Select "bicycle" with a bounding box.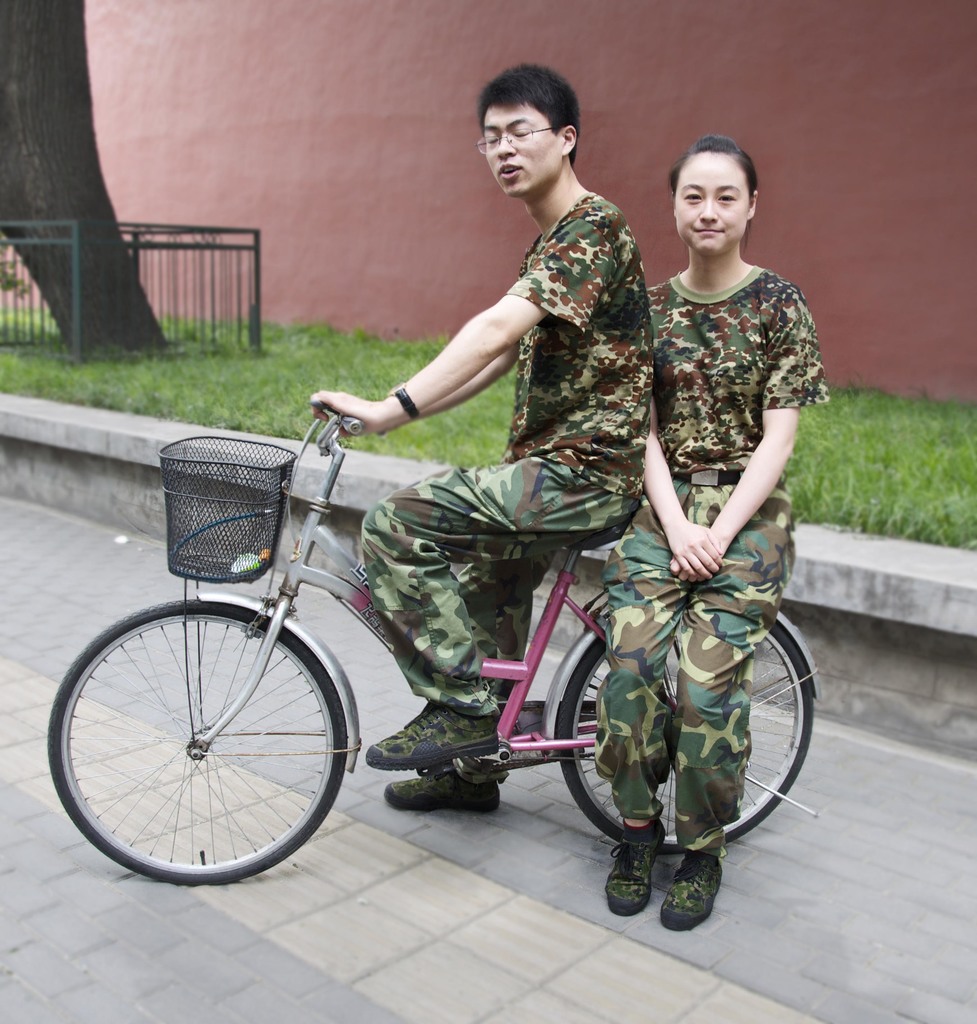
<region>49, 399, 826, 886</region>.
